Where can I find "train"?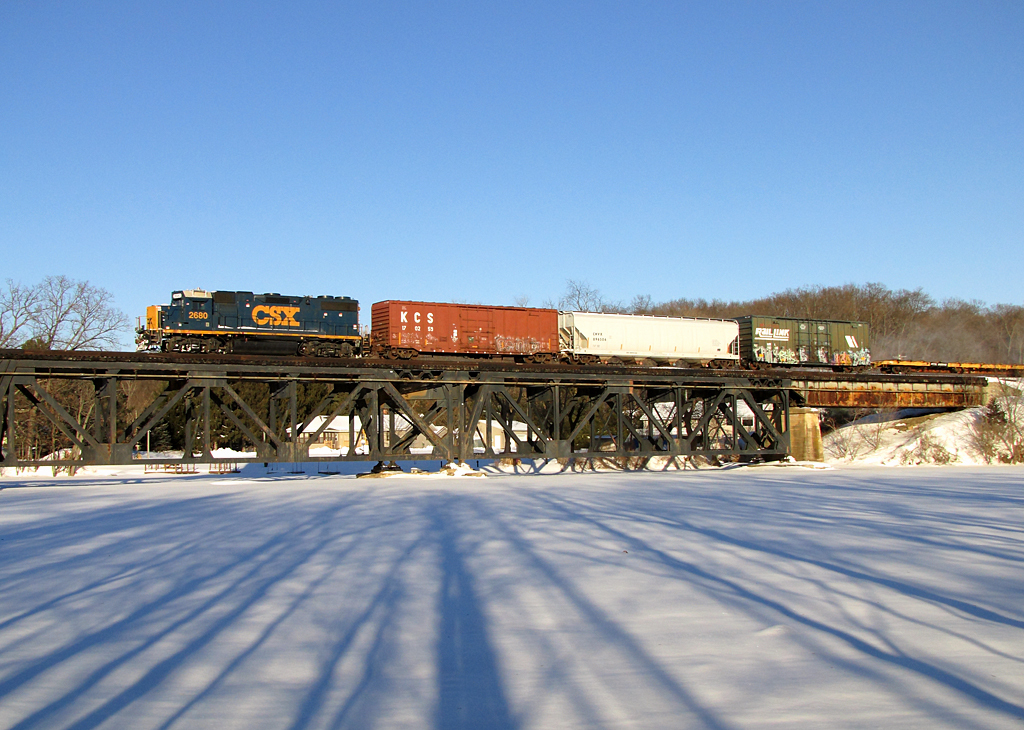
You can find it at Rect(135, 293, 876, 372).
